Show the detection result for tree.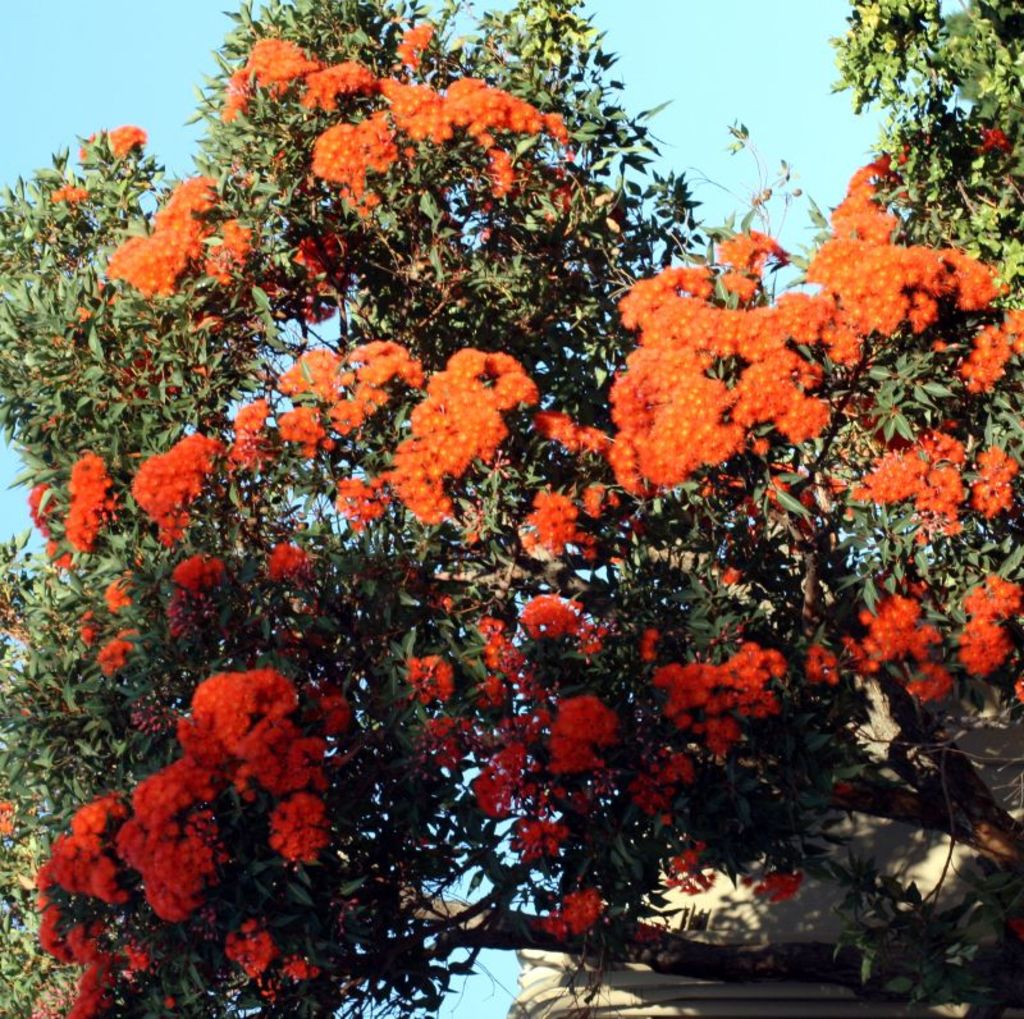
bbox=(0, 14, 1023, 1015).
